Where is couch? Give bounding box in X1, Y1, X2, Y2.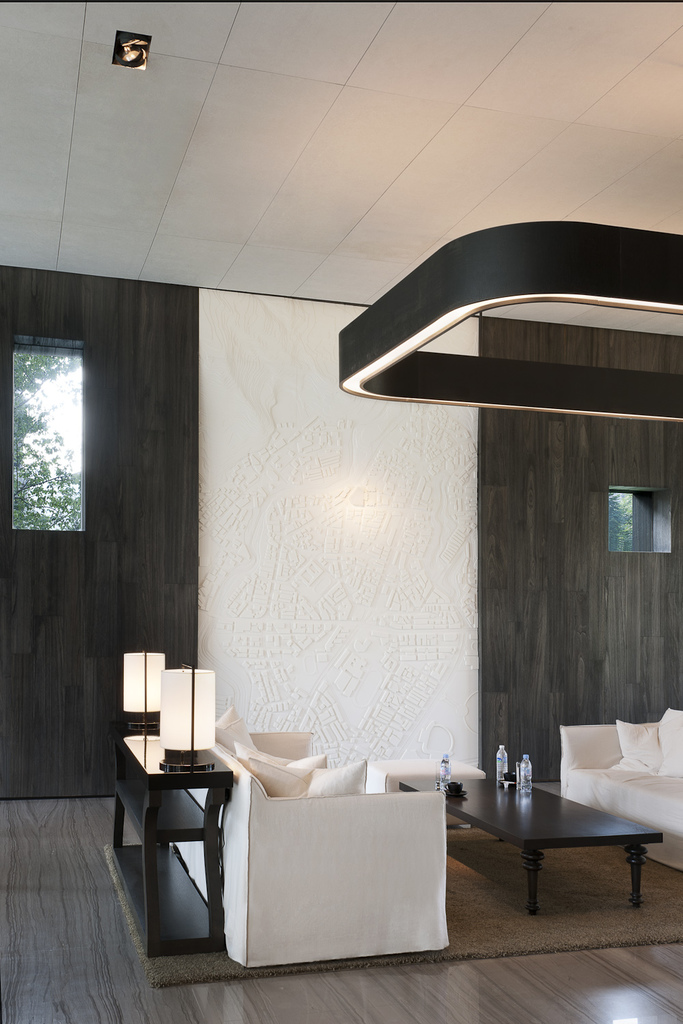
558, 699, 682, 874.
